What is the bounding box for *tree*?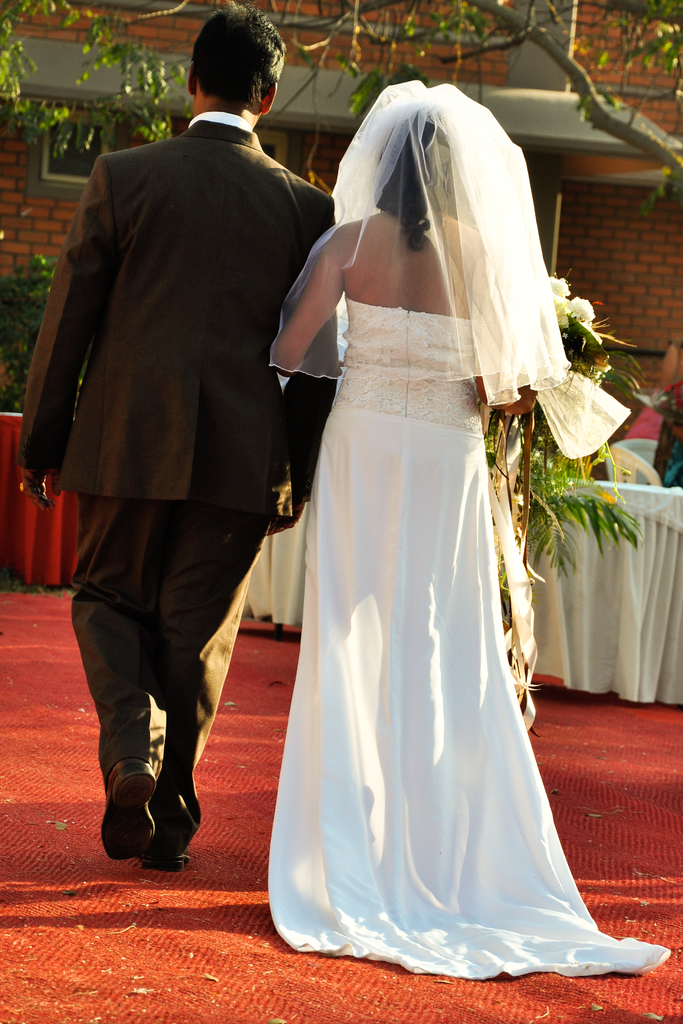
BBox(0, 0, 682, 218).
